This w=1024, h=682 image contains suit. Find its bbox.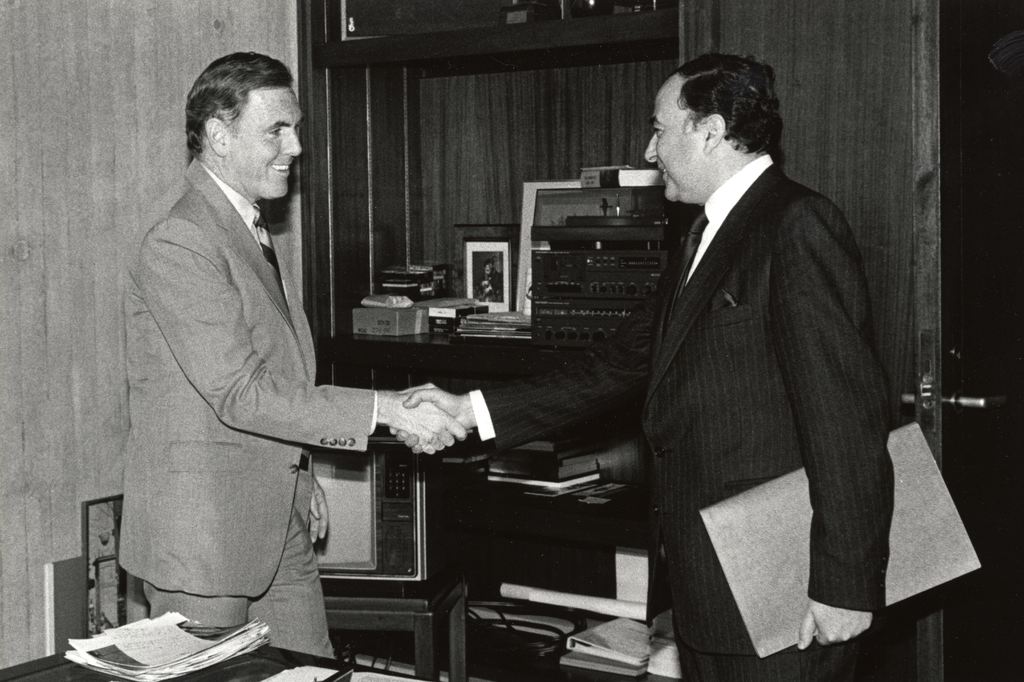
pyautogui.locateOnScreen(111, 150, 380, 657).
